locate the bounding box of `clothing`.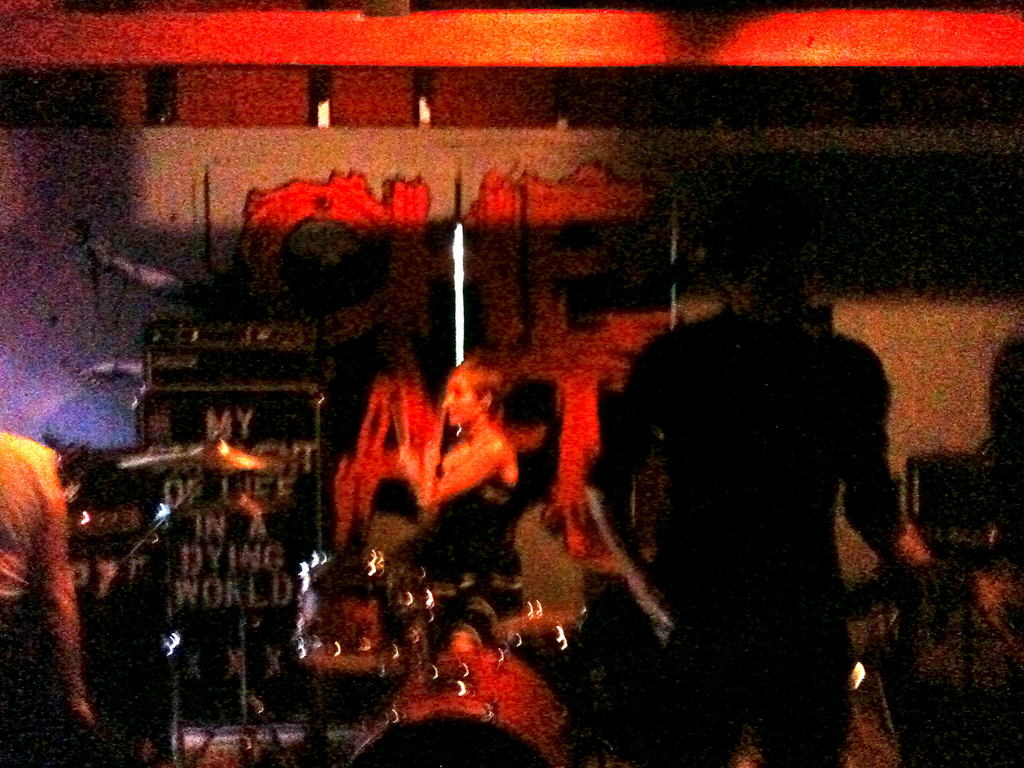
Bounding box: {"left": 577, "top": 257, "right": 908, "bottom": 749}.
